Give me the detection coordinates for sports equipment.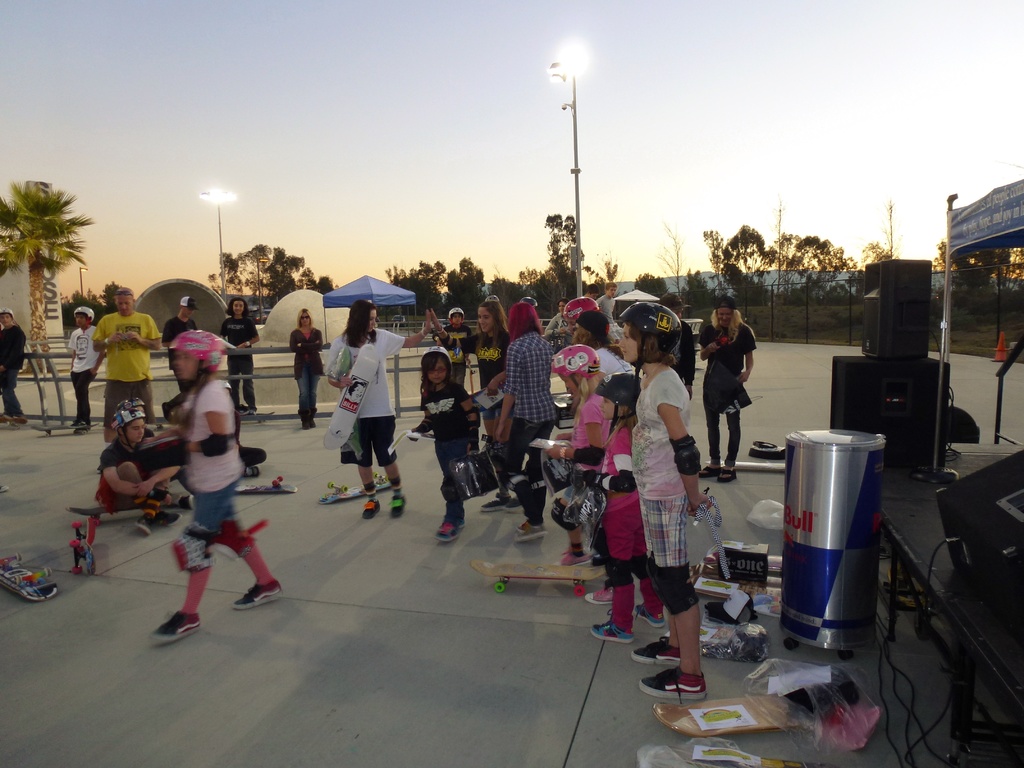
[x1=414, y1=413, x2=428, y2=437].
